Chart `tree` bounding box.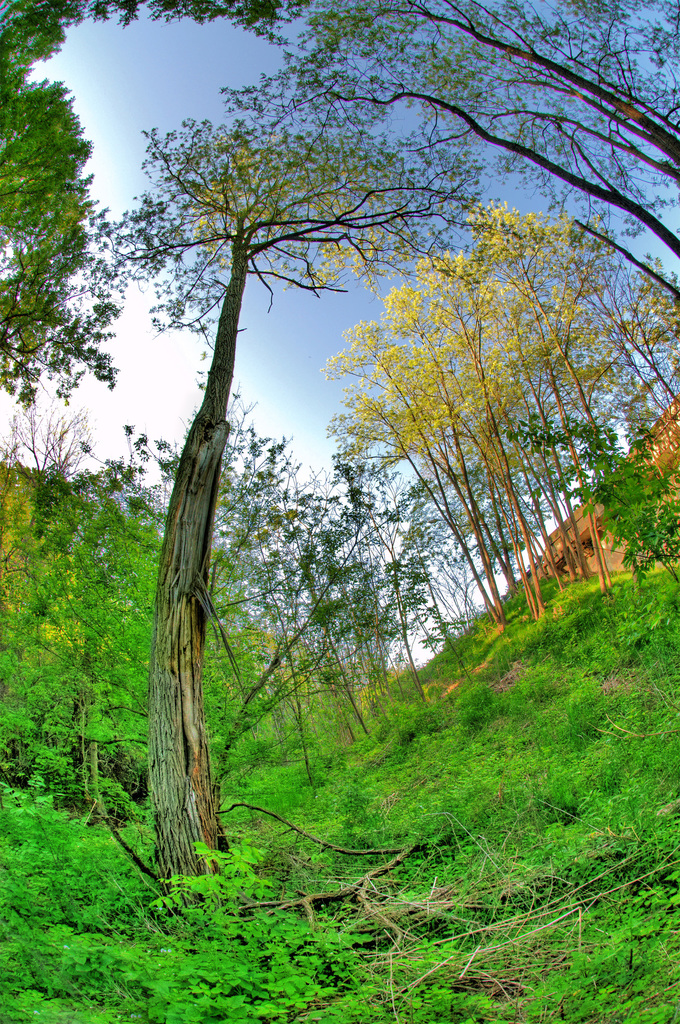
Charted: [x1=22, y1=412, x2=169, y2=870].
